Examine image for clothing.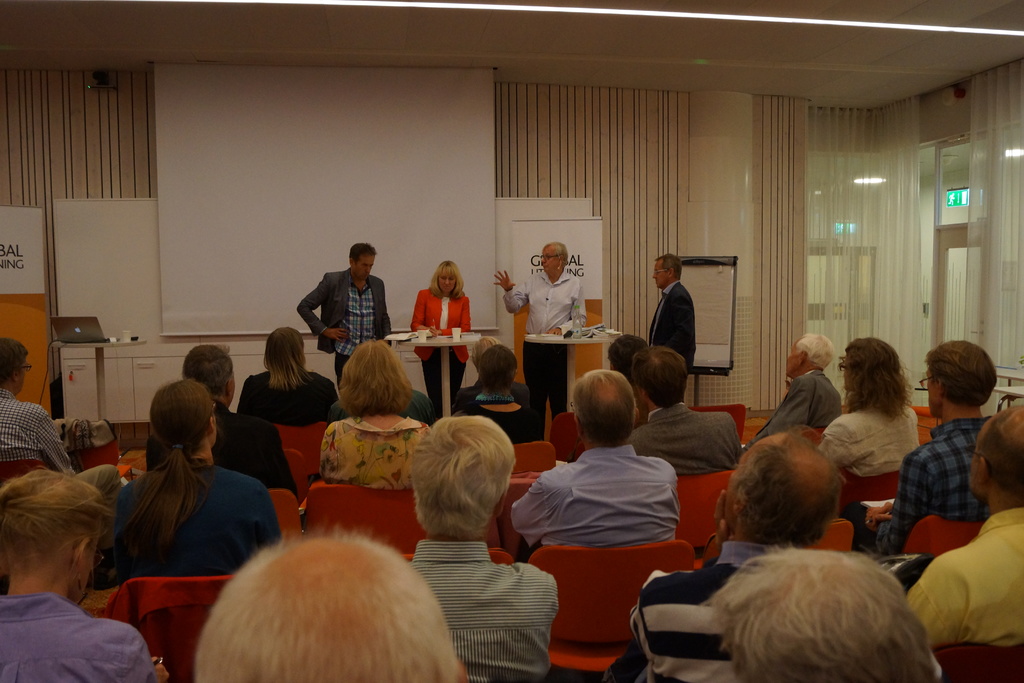
Examination result: BBox(147, 404, 300, 506).
